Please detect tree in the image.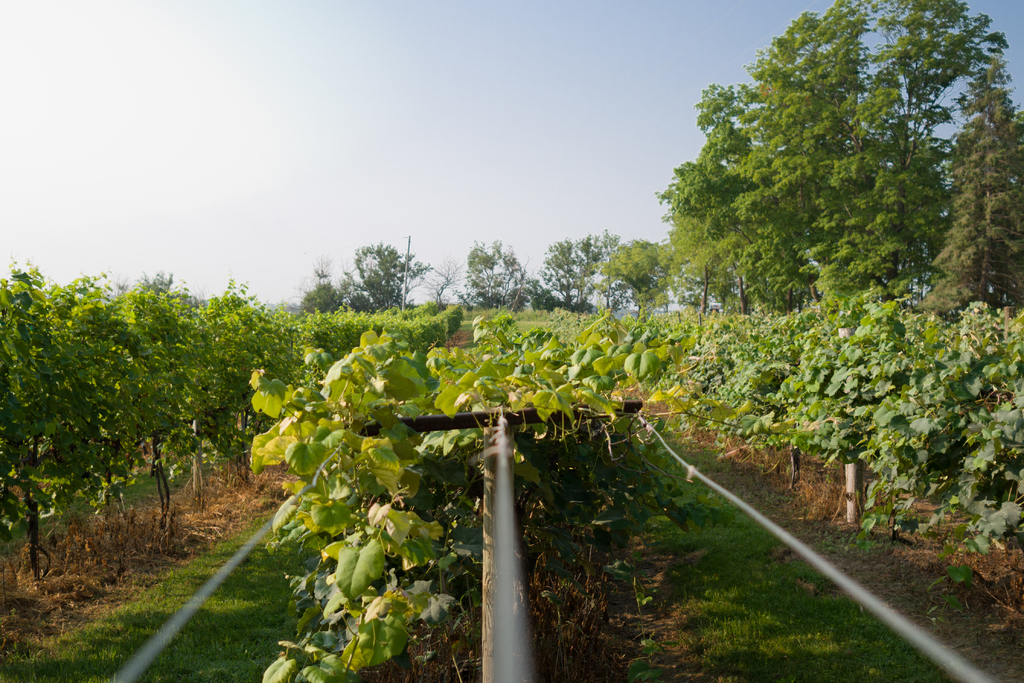
x1=286 y1=229 x2=456 y2=315.
